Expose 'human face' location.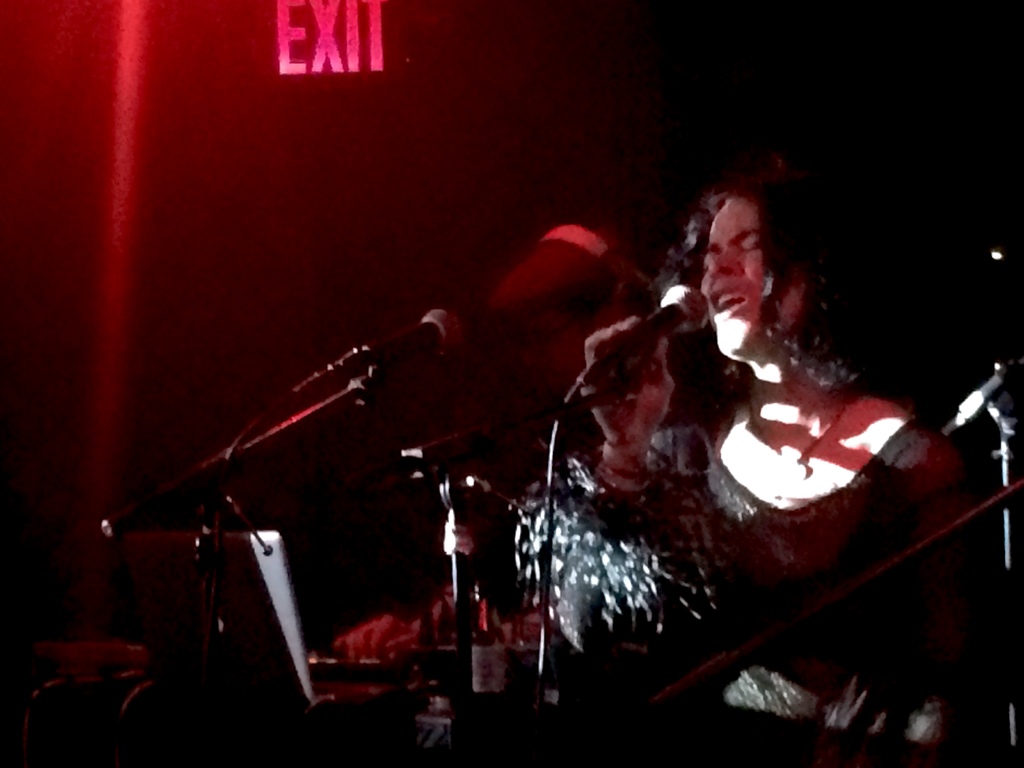
Exposed at detection(524, 299, 579, 399).
